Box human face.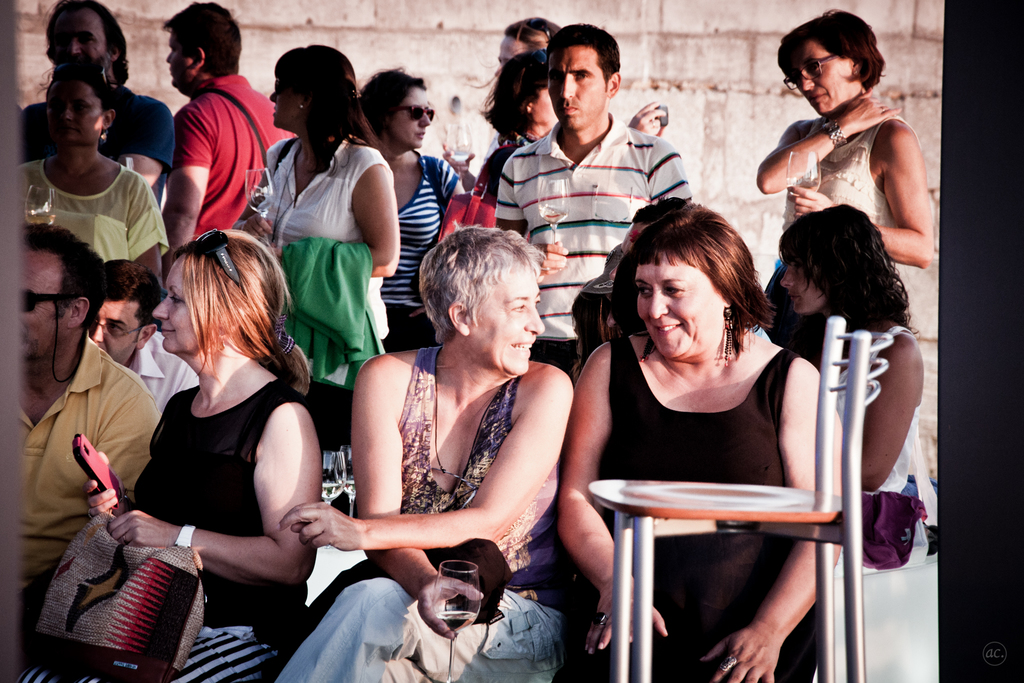
[463,274,548,373].
